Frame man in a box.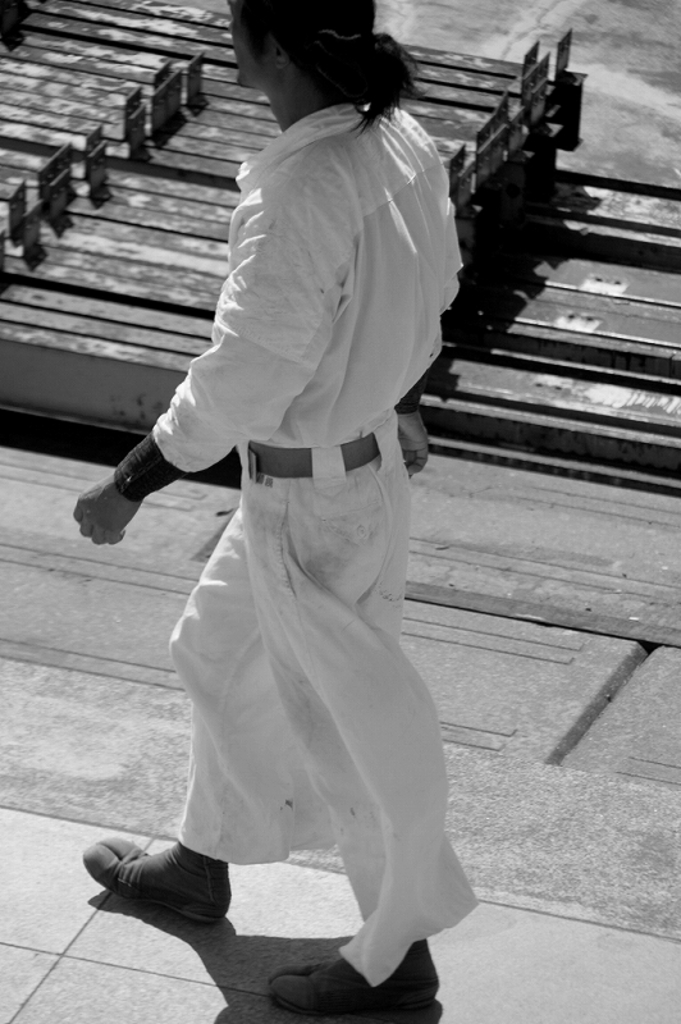
90:23:502:931.
